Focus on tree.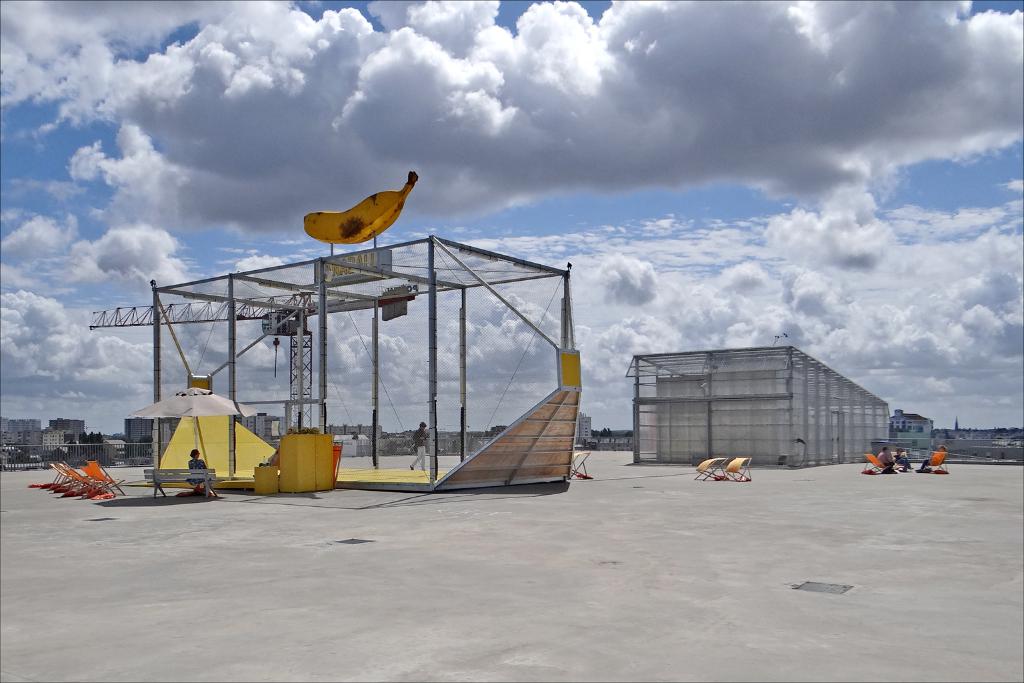
Focused at box=[79, 433, 103, 464].
